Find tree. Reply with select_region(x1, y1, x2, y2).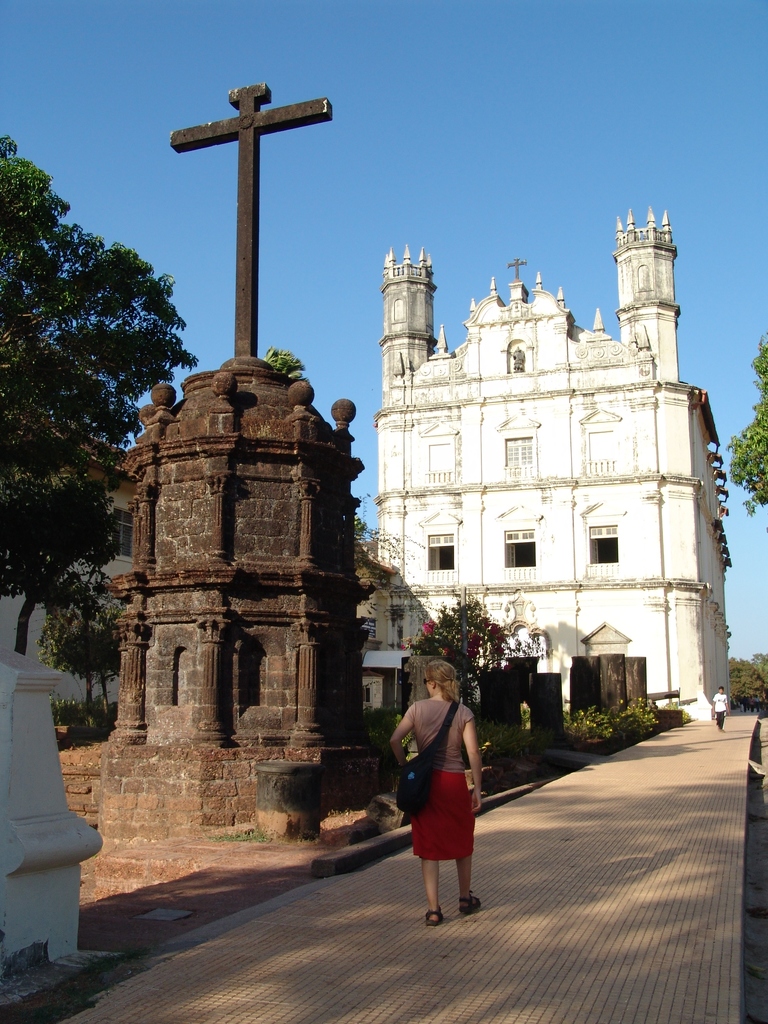
select_region(728, 652, 767, 708).
